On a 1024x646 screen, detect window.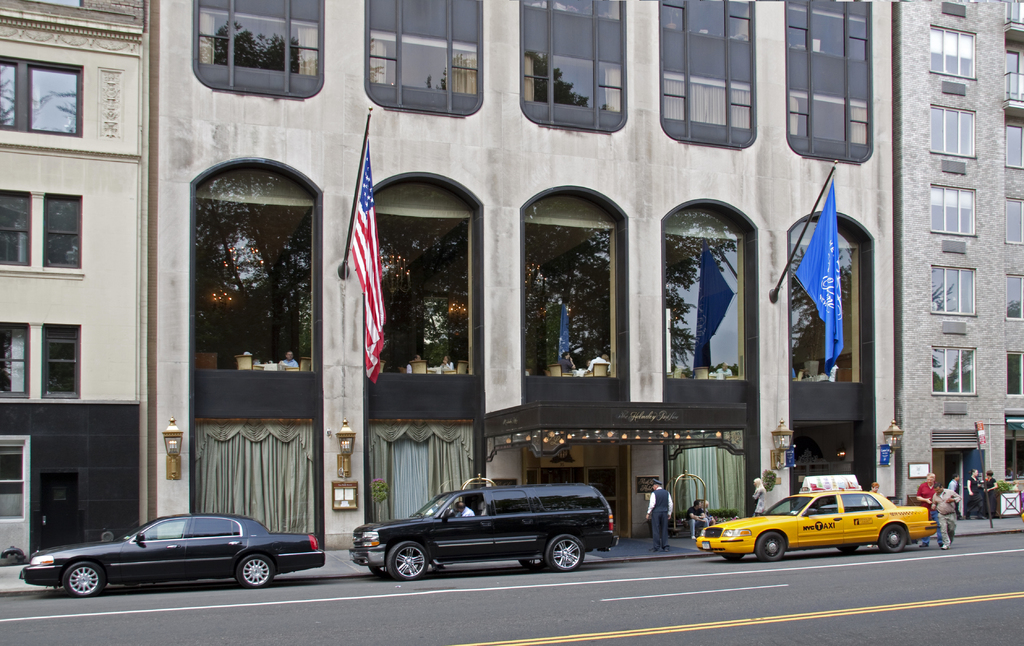
region(931, 264, 978, 317).
